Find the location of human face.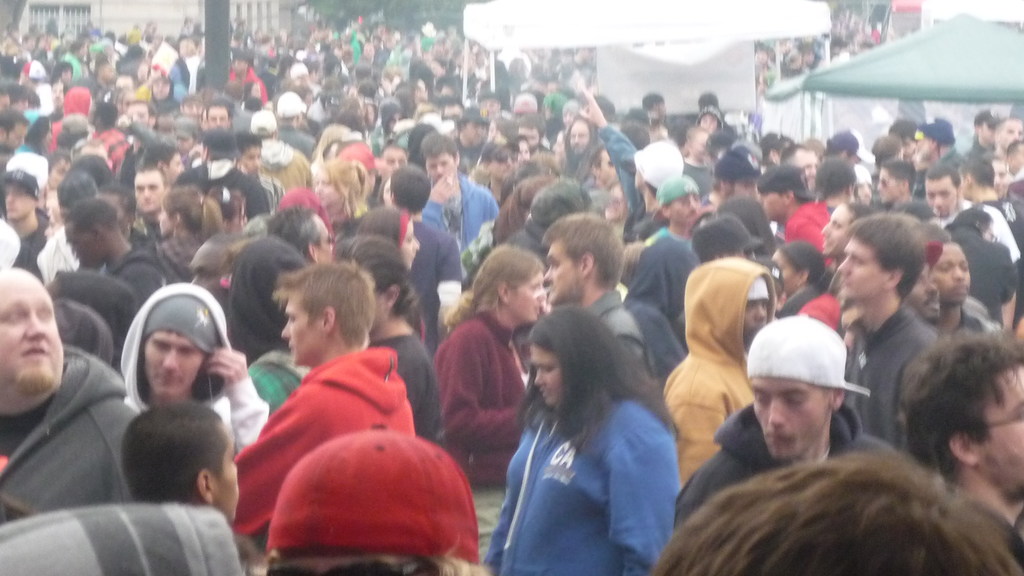
Location: [771, 191, 786, 220].
